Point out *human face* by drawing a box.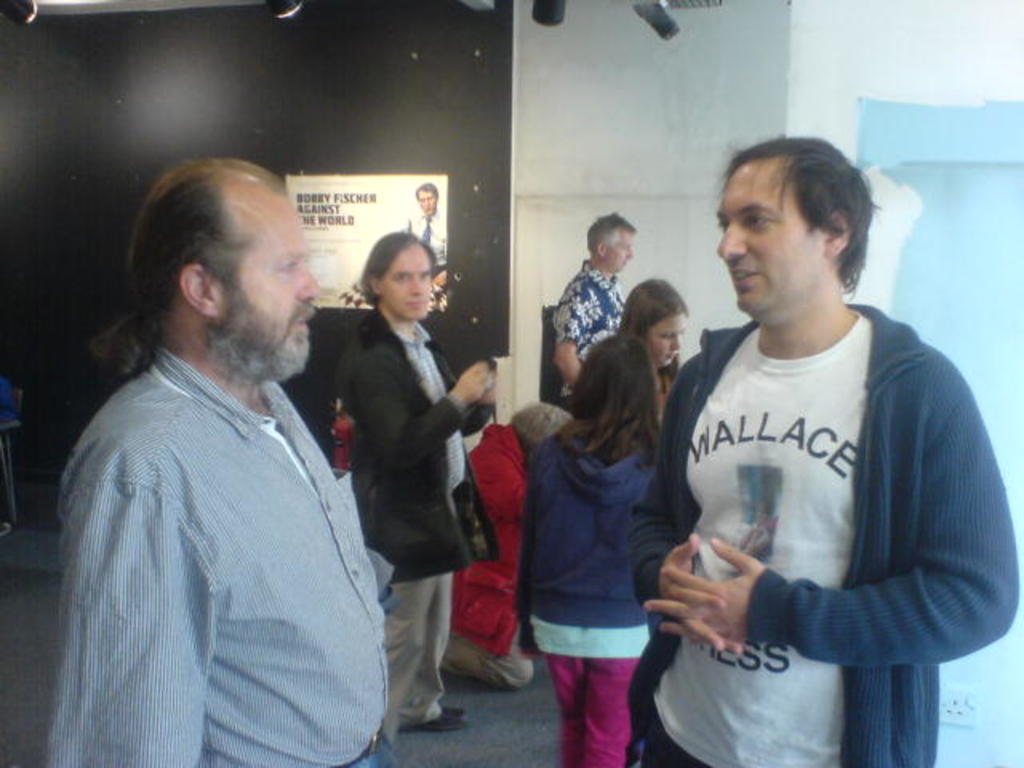
[219, 192, 323, 371].
